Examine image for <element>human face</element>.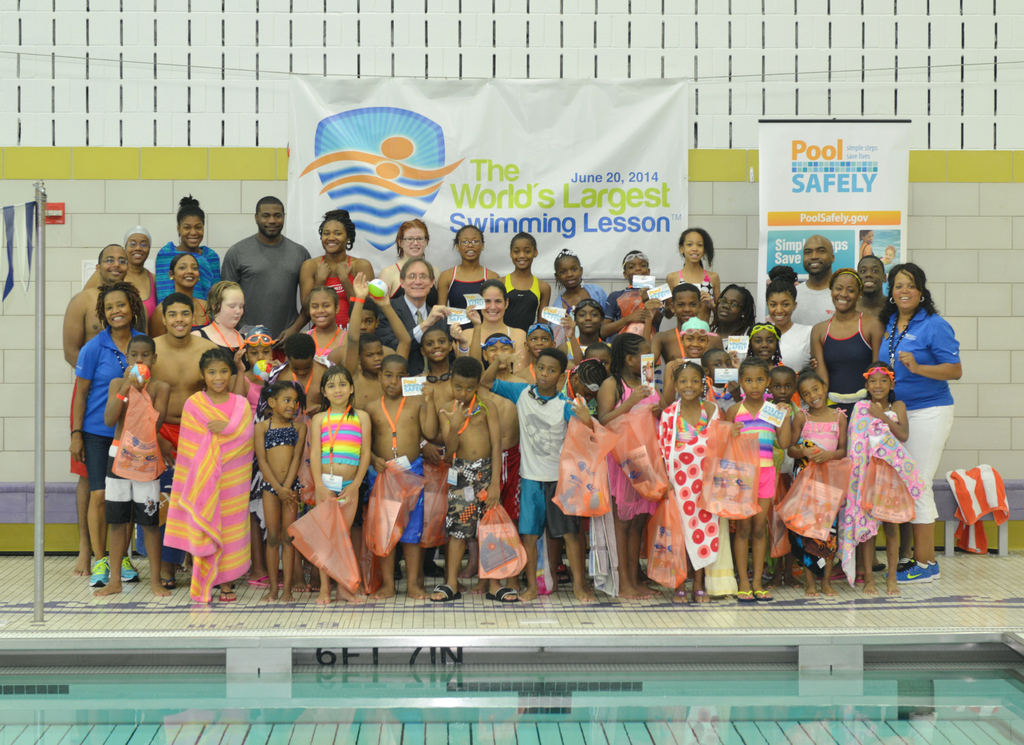
Examination result: (259,204,283,237).
